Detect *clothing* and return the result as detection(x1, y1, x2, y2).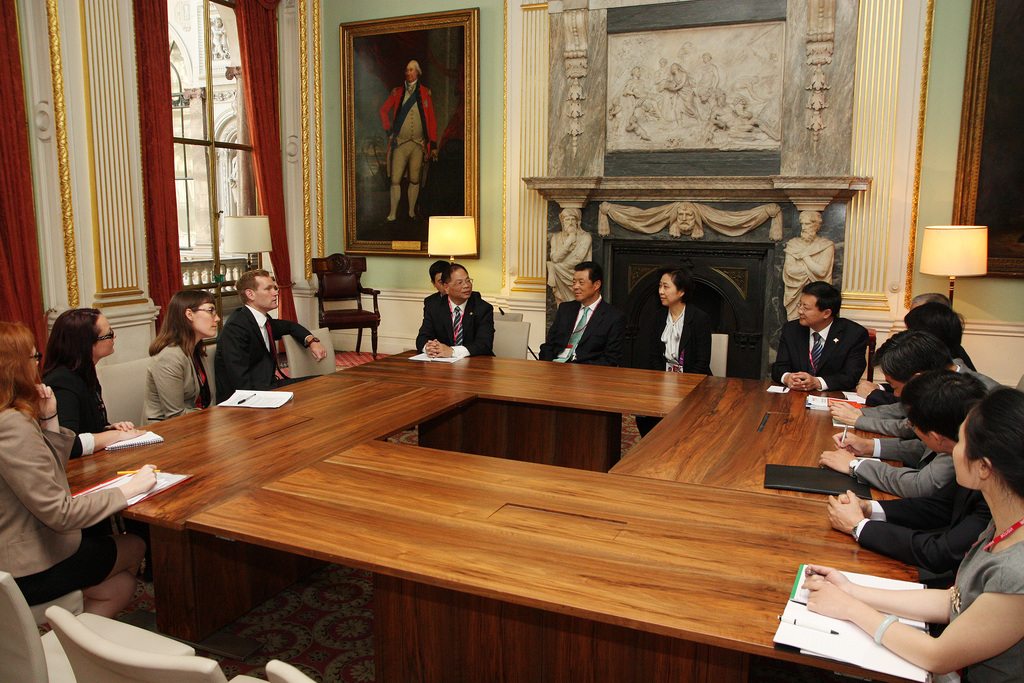
detection(852, 437, 958, 492).
